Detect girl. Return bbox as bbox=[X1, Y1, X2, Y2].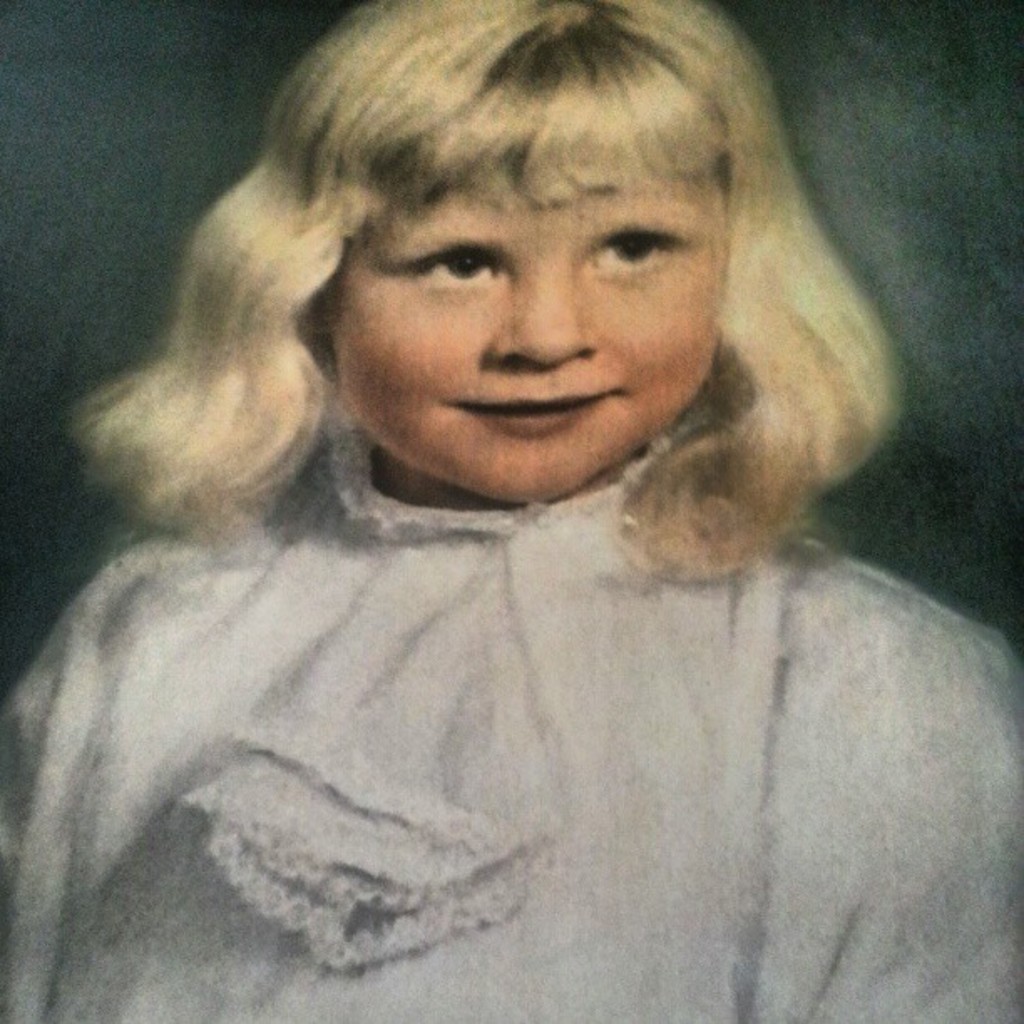
bbox=[7, 0, 1021, 1022].
